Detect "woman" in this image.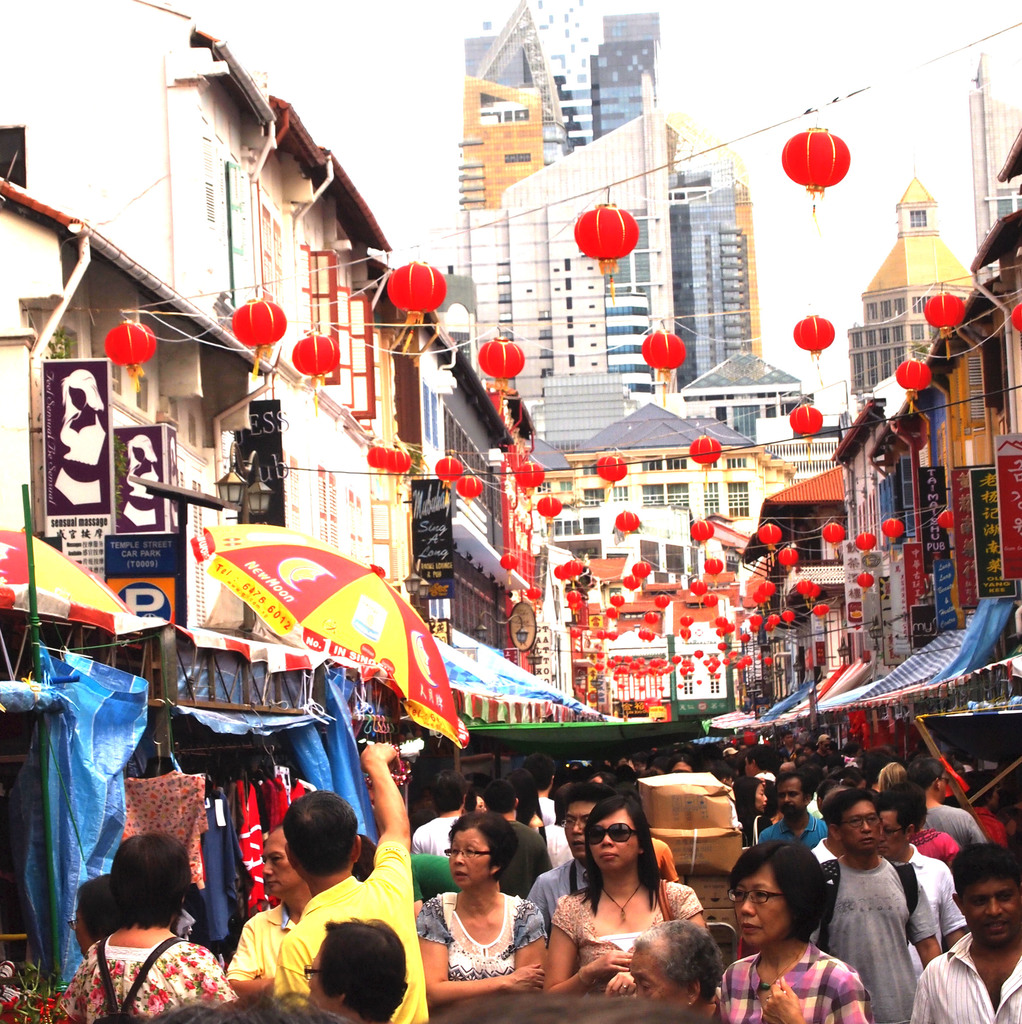
Detection: locate(31, 835, 239, 1023).
